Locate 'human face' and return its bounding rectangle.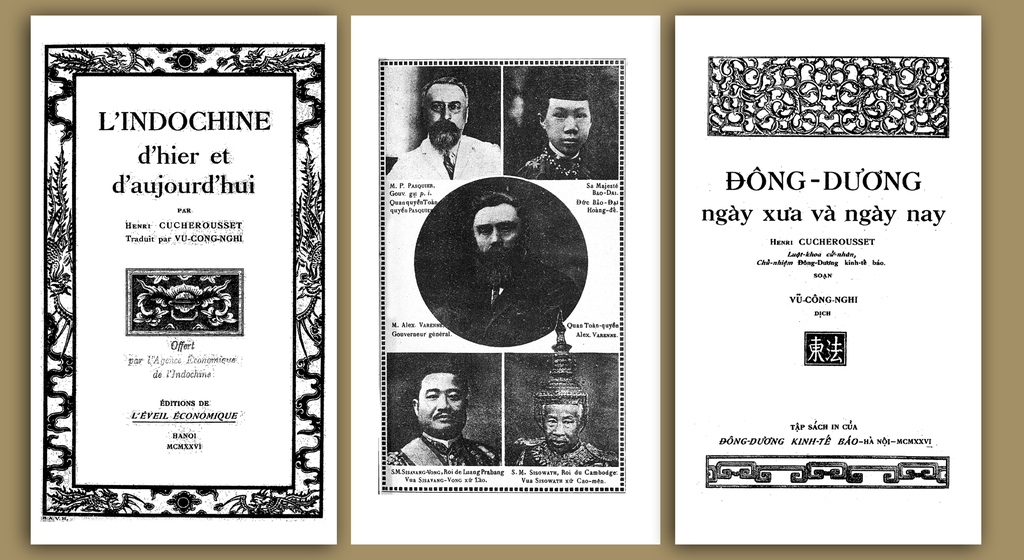
<box>418,376,470,436</box>.
